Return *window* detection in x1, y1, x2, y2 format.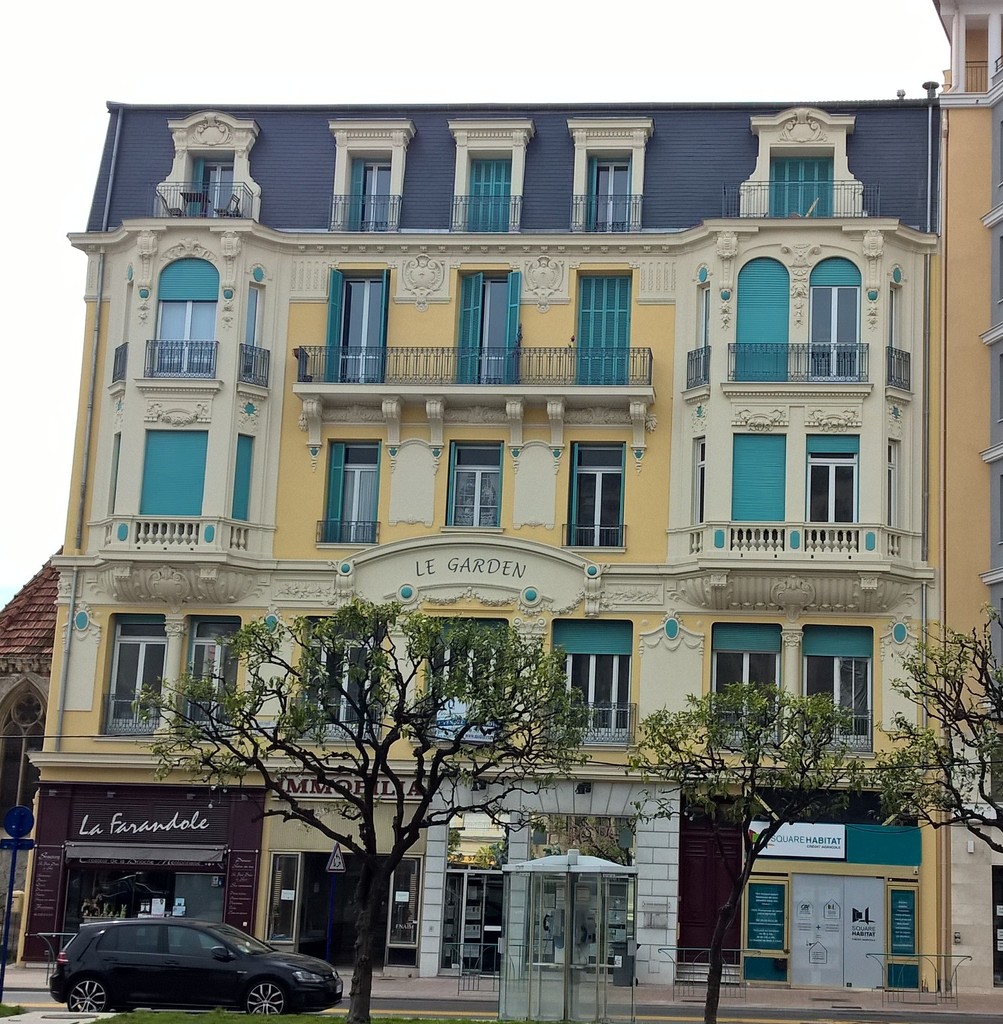
566, 438, 630, 554.
